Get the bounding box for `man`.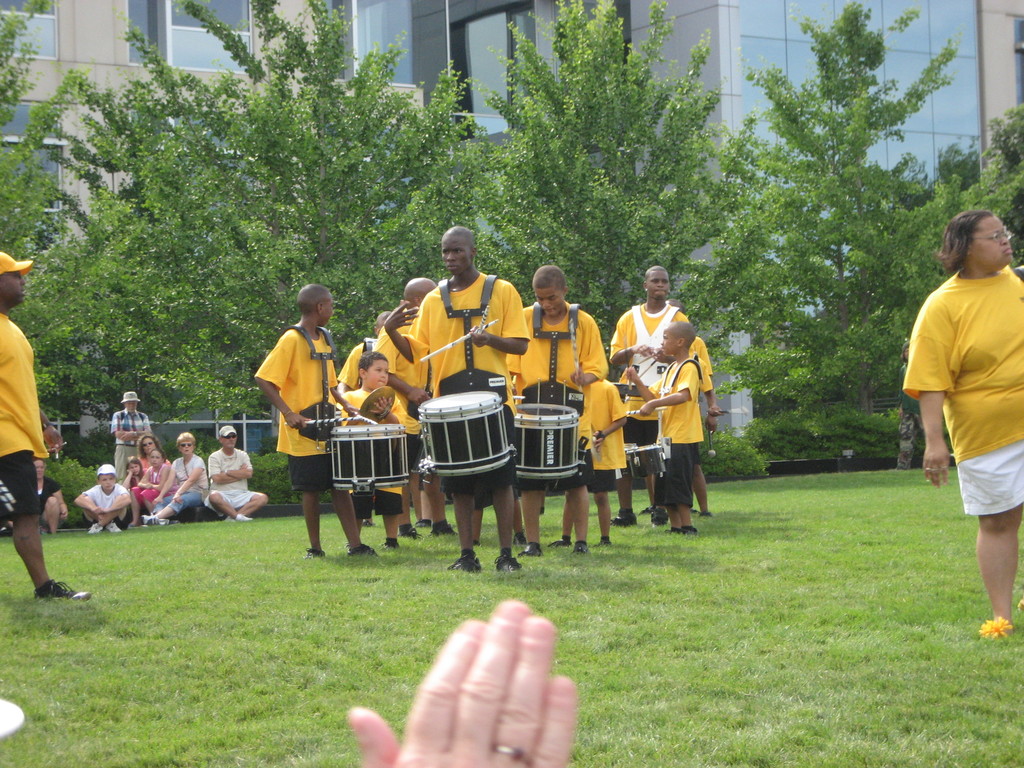
Rect(111, 390, 149, 479).
